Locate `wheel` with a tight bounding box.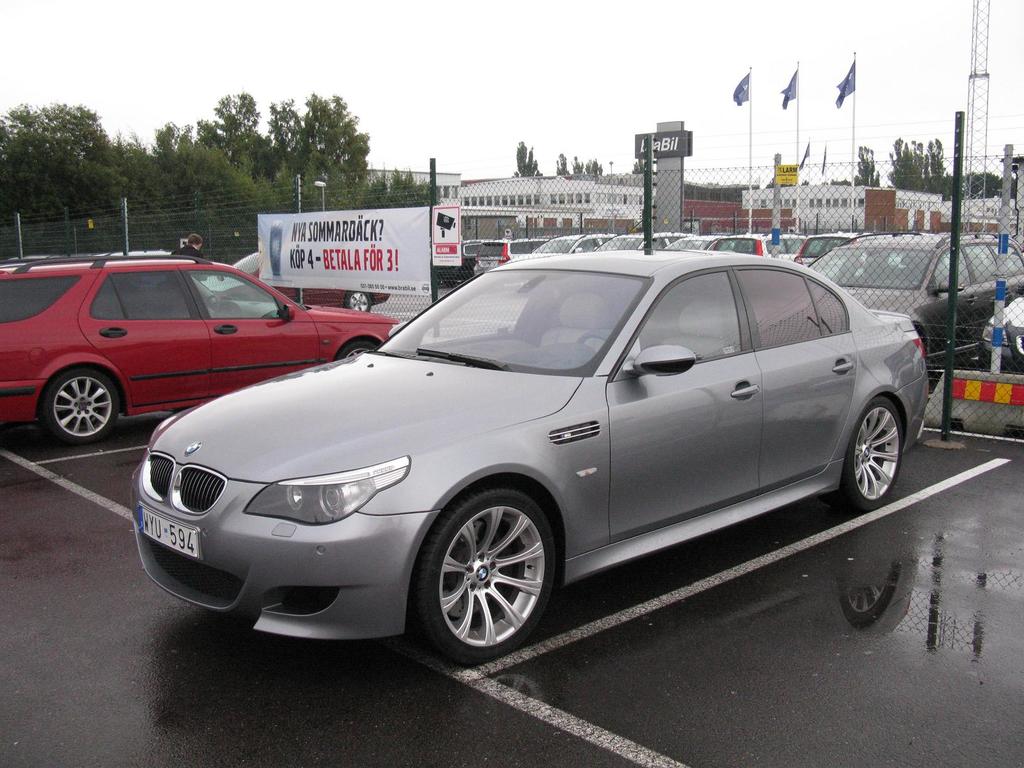
box(337, 340, 374, 357).
